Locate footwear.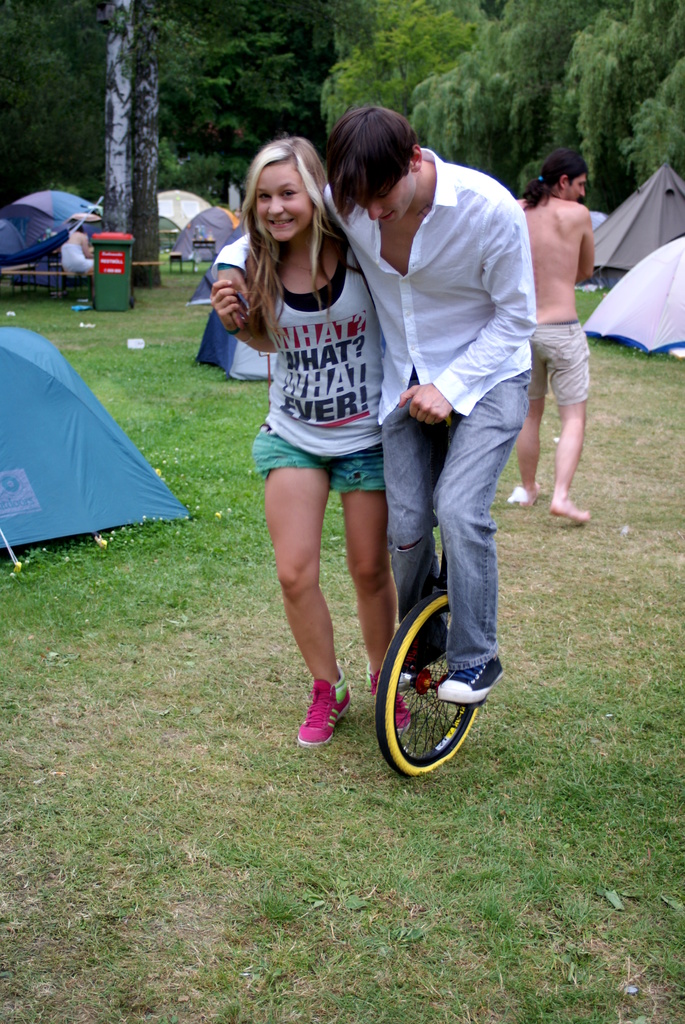
Bounding box: [295, 676, 345, 748].
